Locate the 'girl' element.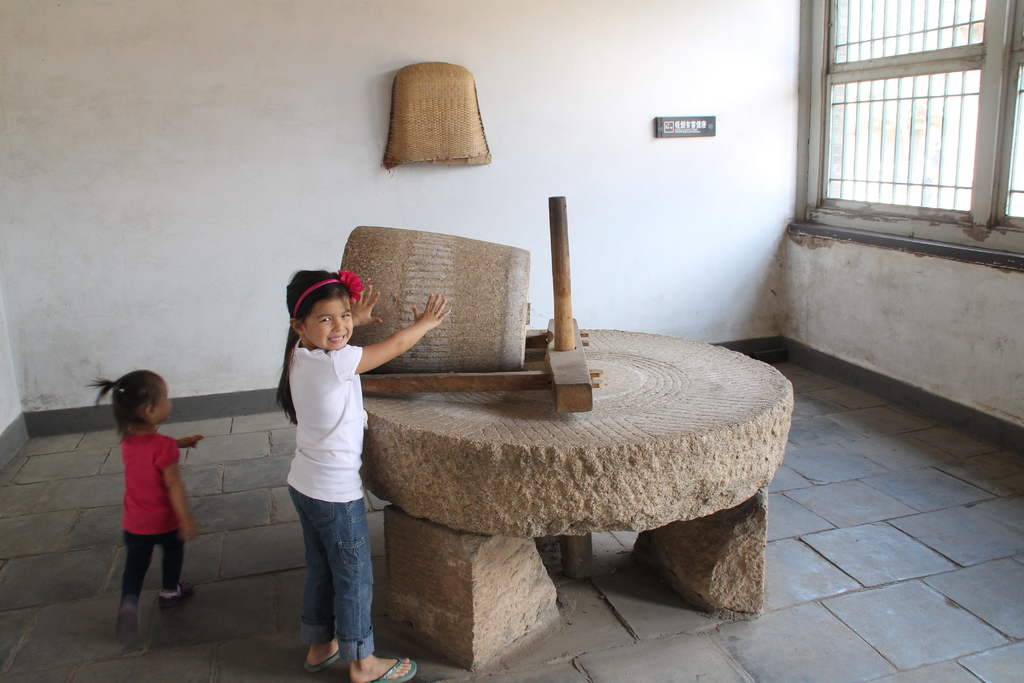
Element bbox: bbox=[286, 266, 448, 682].
